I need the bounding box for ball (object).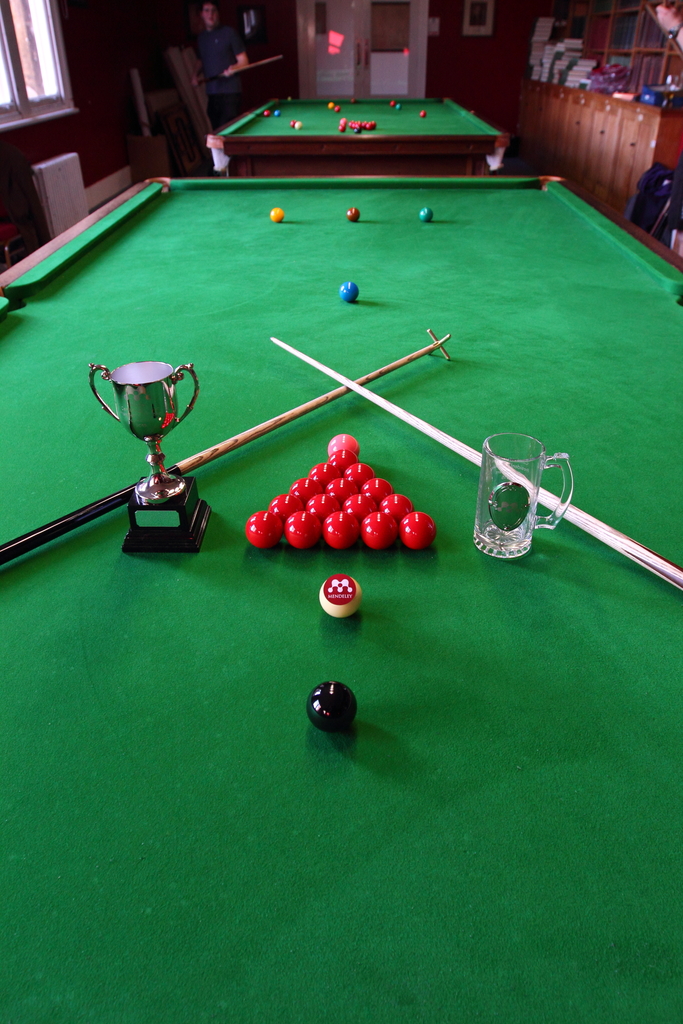
Here it is: locate(347, 206, 361, 221).
